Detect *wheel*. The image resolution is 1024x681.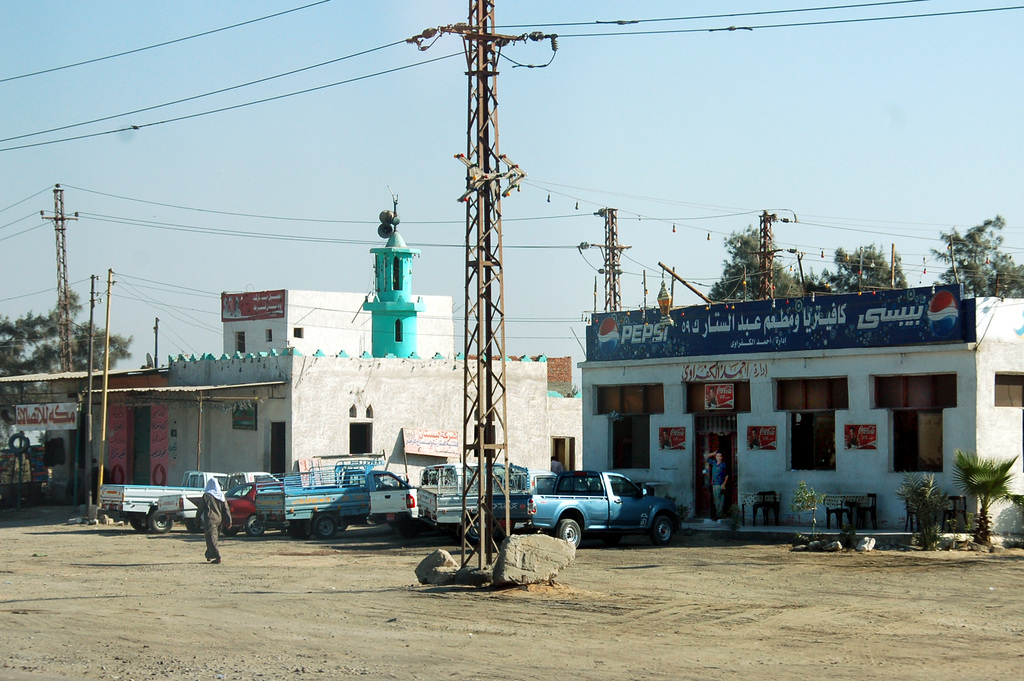
l=554, t=519, r=584, b=548.
